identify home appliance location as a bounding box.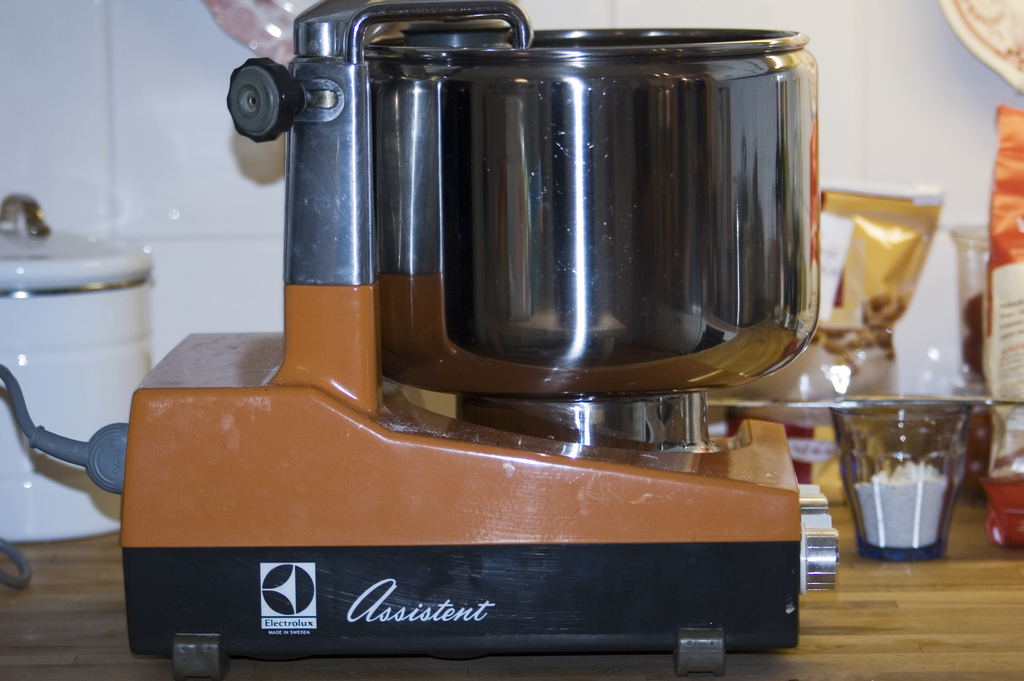
rect(119, 0, 818, 680).
